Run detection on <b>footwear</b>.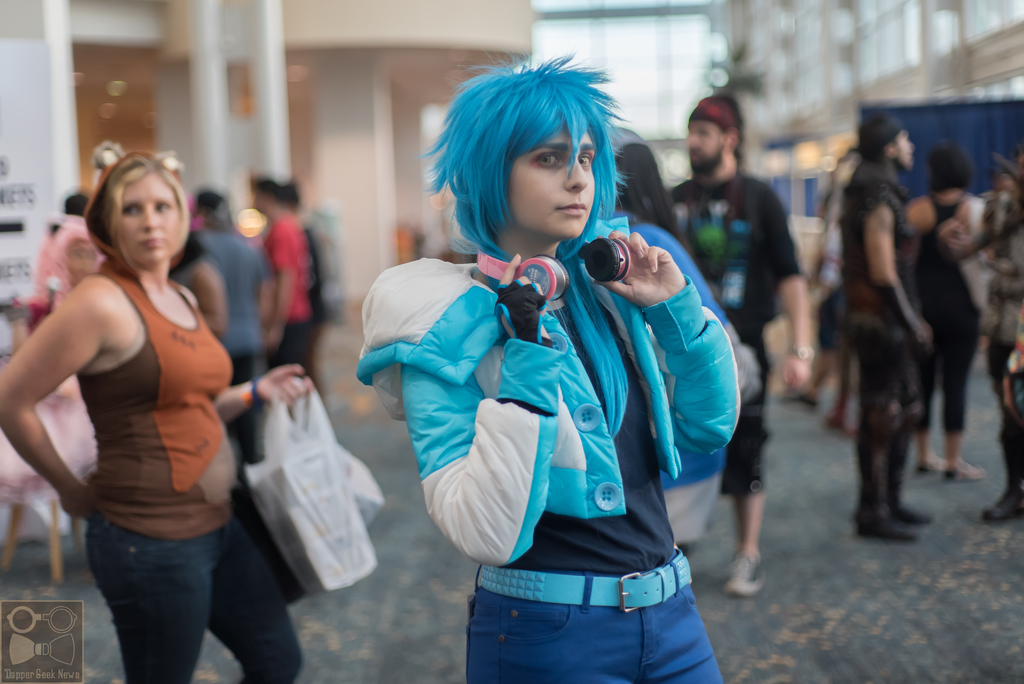
Result: region(916, 452, 943, 480).
